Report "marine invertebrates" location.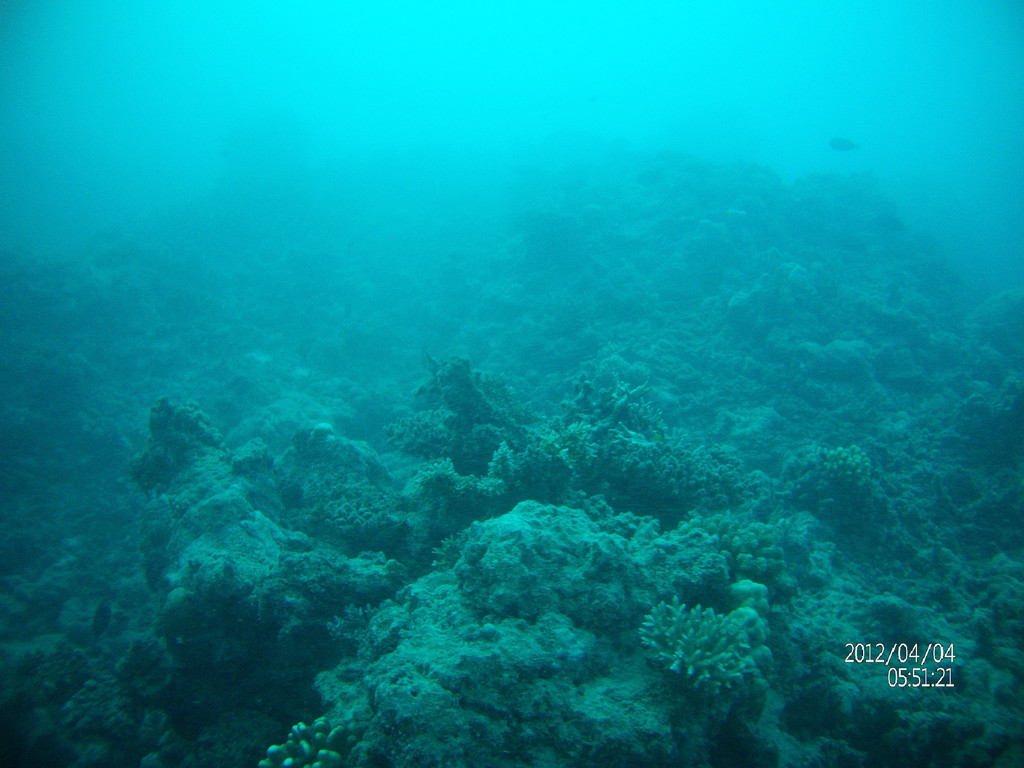
Report: bbox=[122, 393, 245, 516].
